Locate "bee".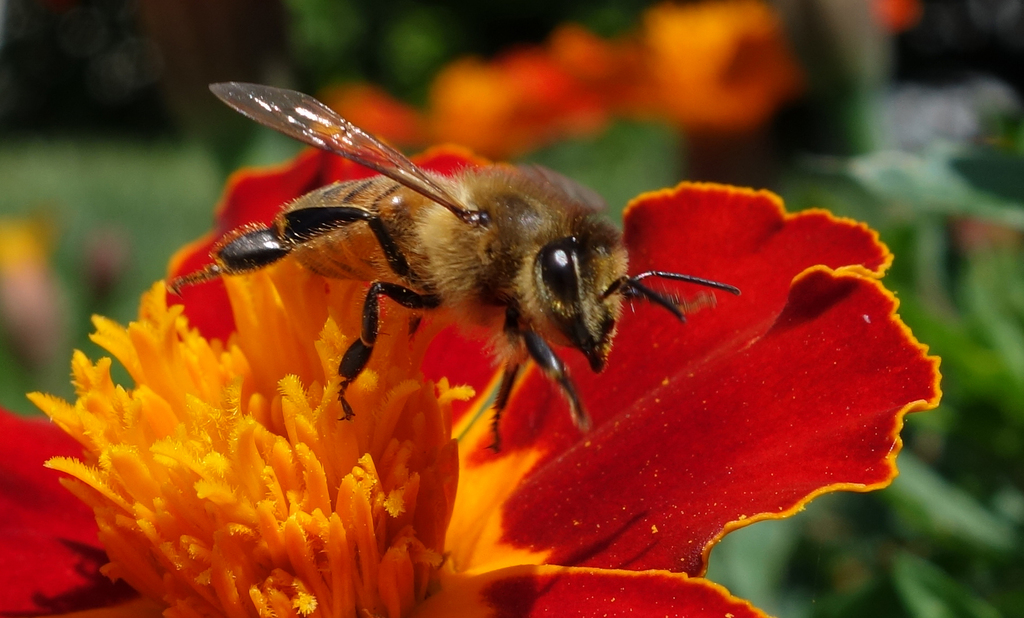
Bounding box: BBox(168, 113, 703, 458).
